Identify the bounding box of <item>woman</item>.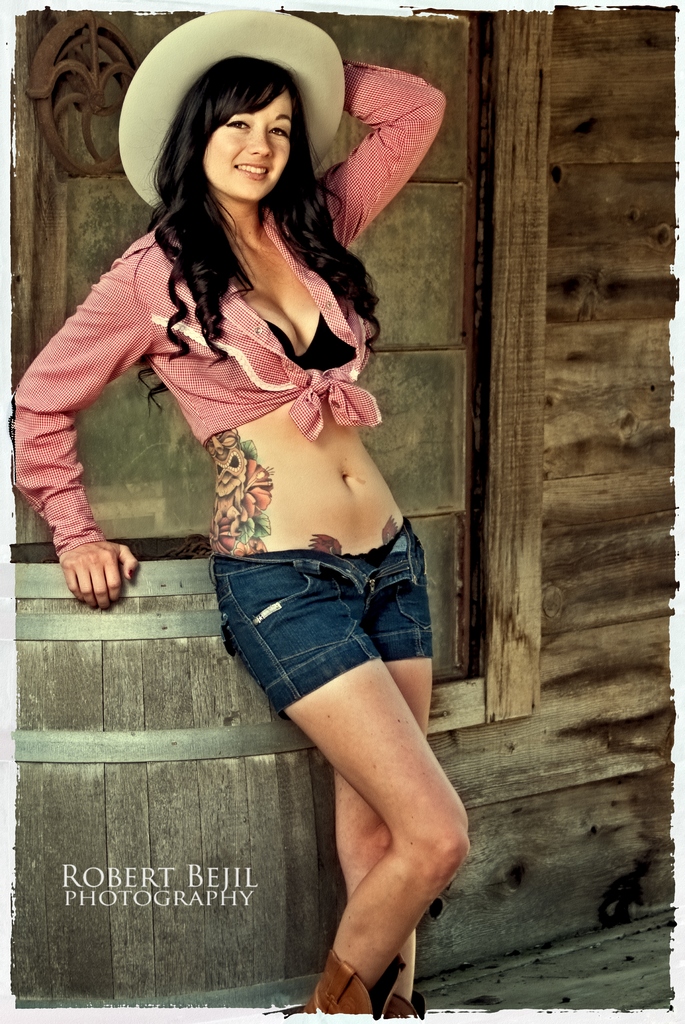
[39,53,472,987].
